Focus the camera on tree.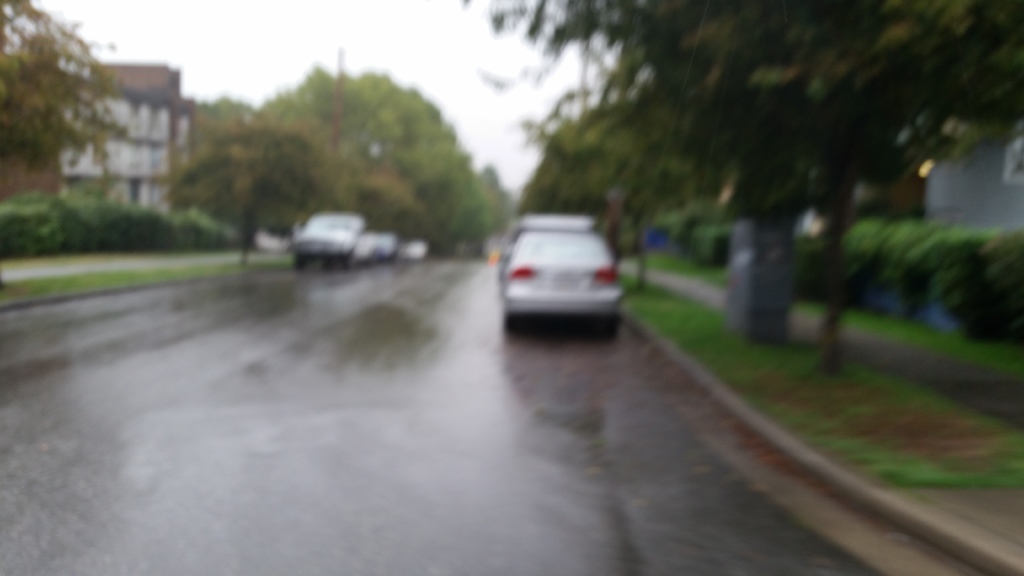
Focus region: select_region(0, 0, 143, 199).
